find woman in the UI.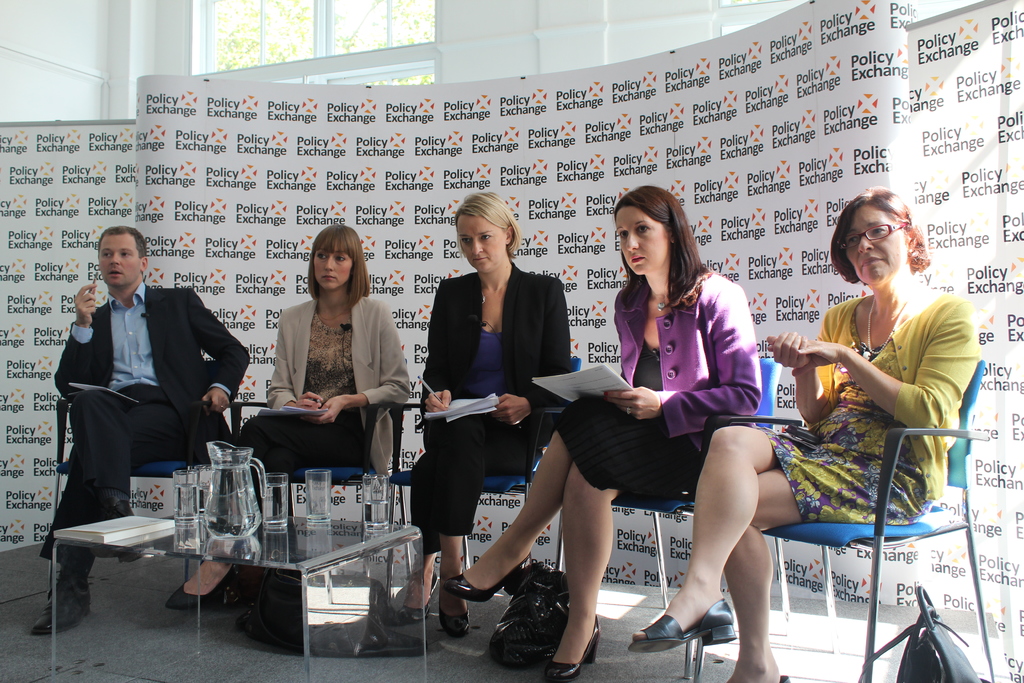
UI element at <box>620,185,989,682</box>.
